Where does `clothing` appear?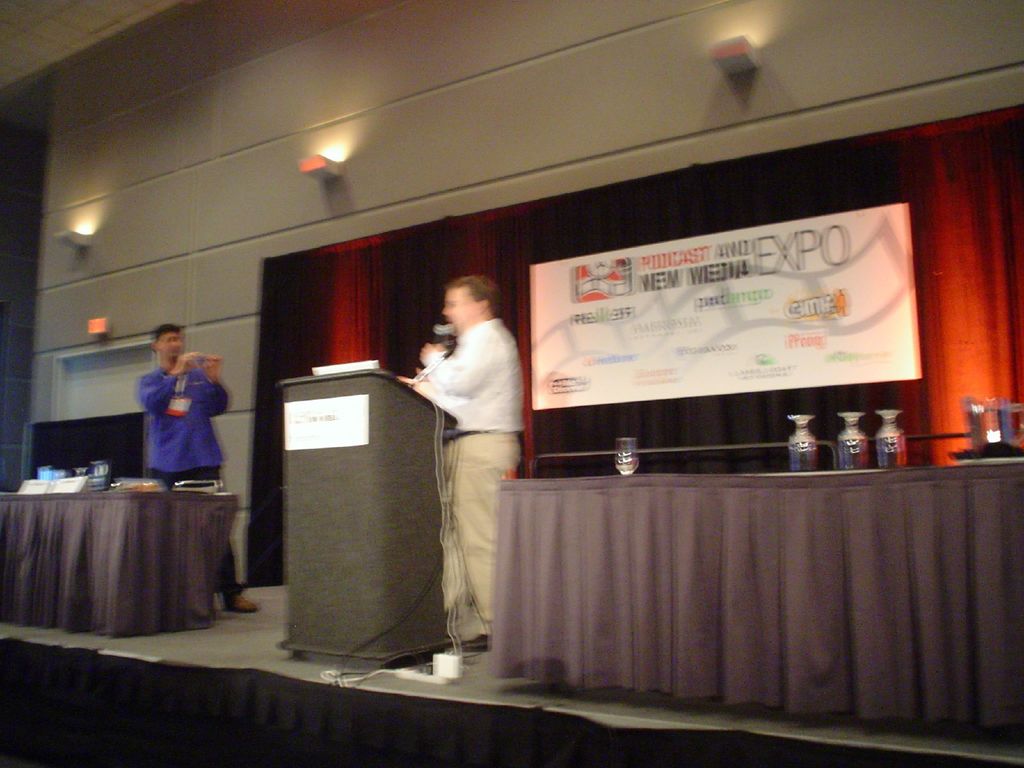
Appears at crop(408, 317, 522, 641).
